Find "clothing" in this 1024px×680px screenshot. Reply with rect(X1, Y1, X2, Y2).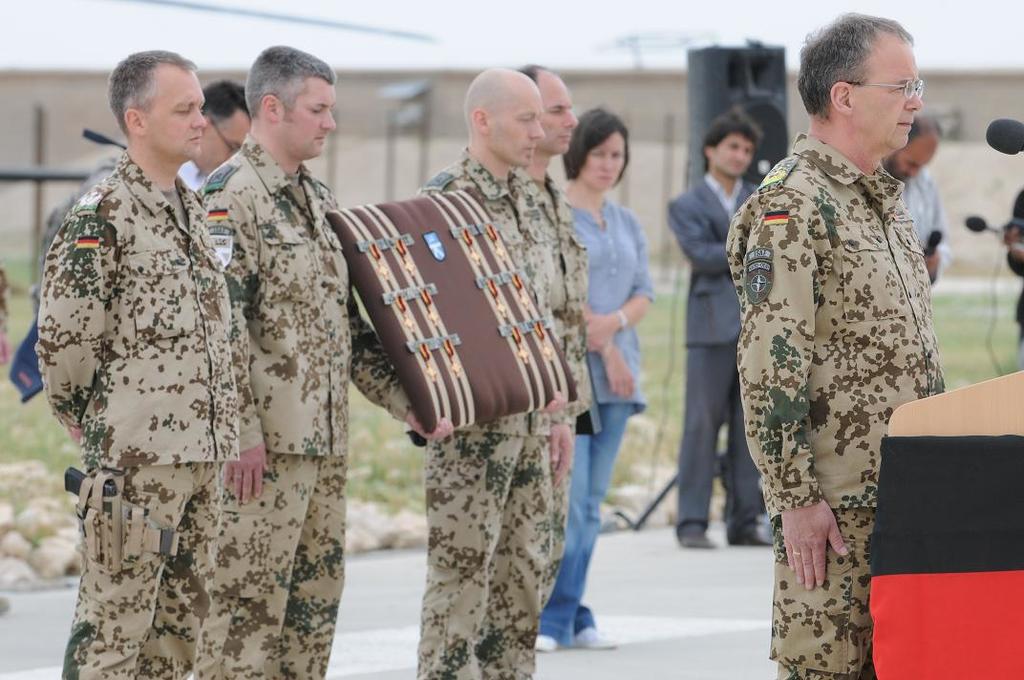
rect(32, 147, 244, 679).
